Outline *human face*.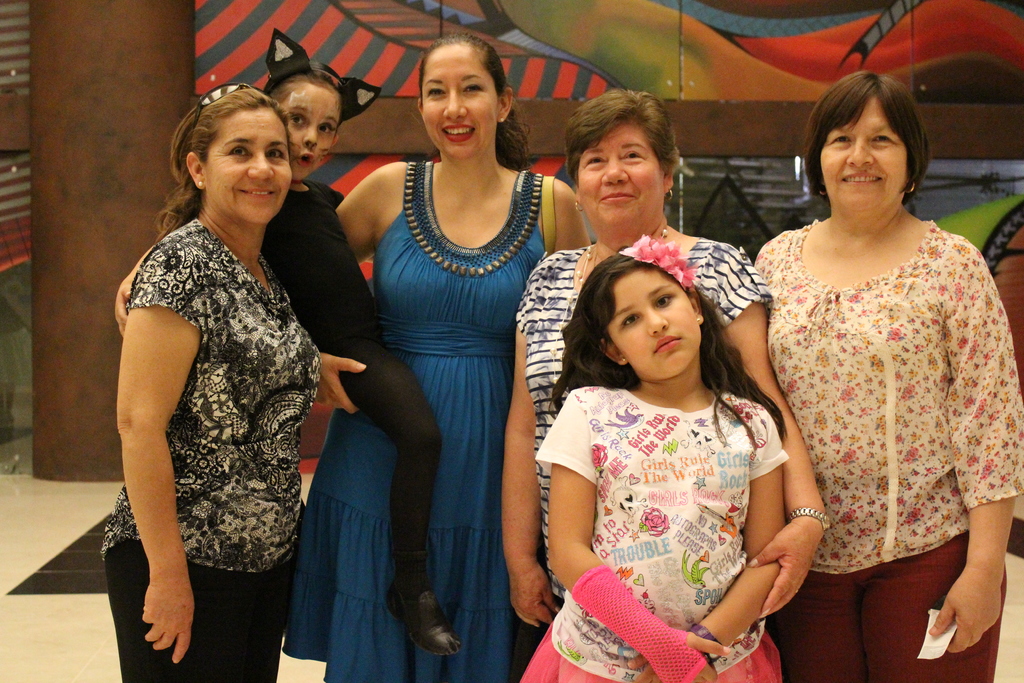
Outline: bbox=[269, 81, 340, 168].
